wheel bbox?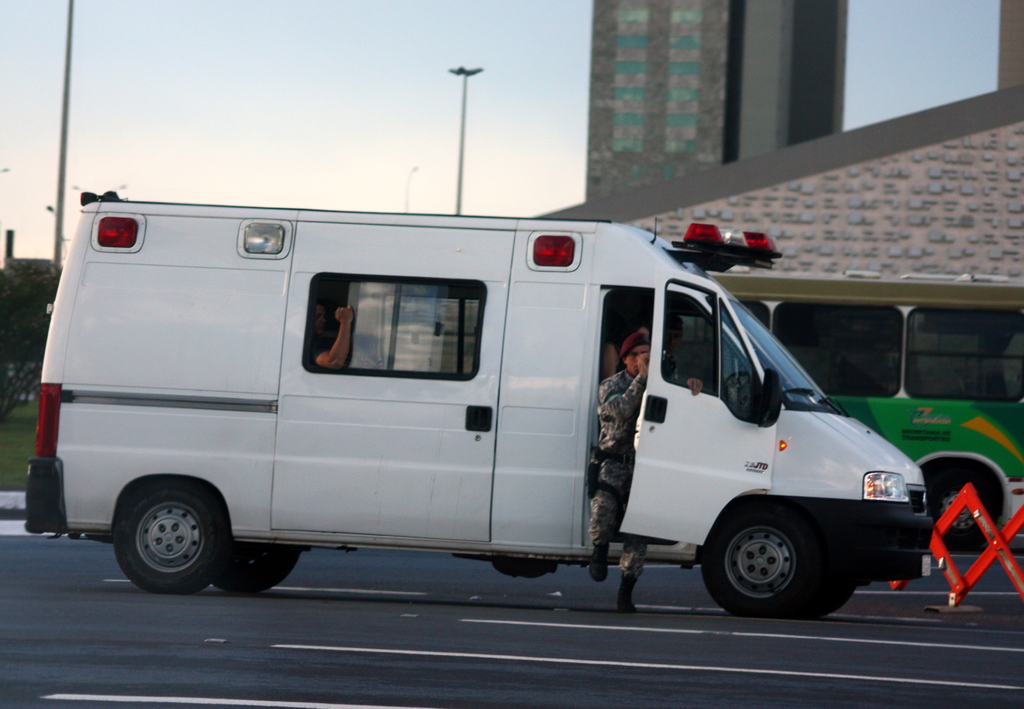
box=[111, 477, 225, 593]
